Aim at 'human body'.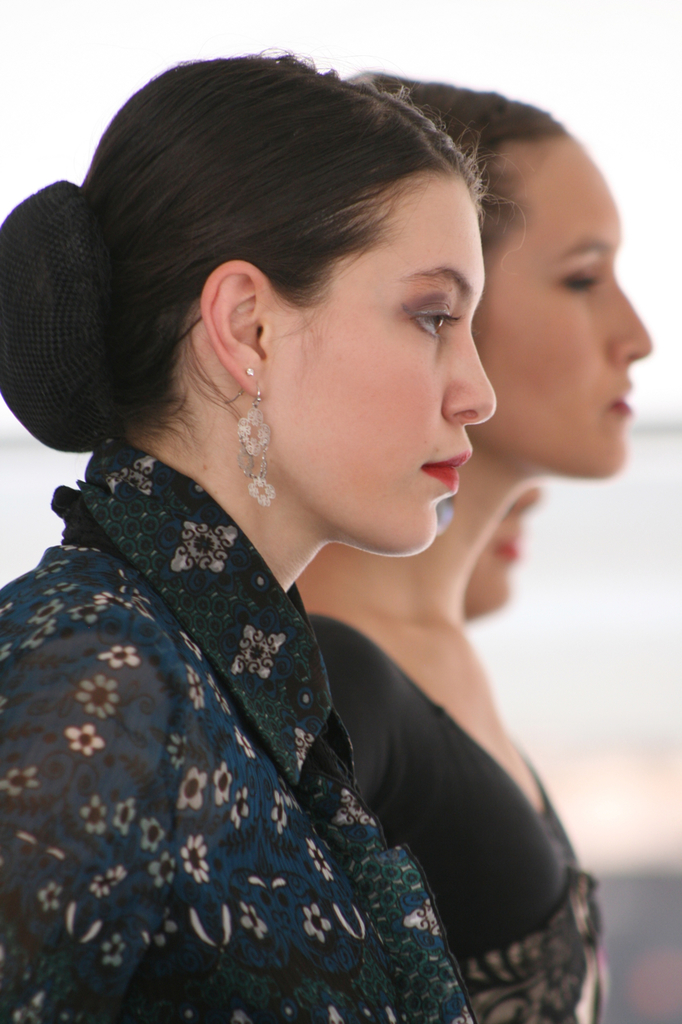
Aimed at box=[297, 594, 597, 1023].
